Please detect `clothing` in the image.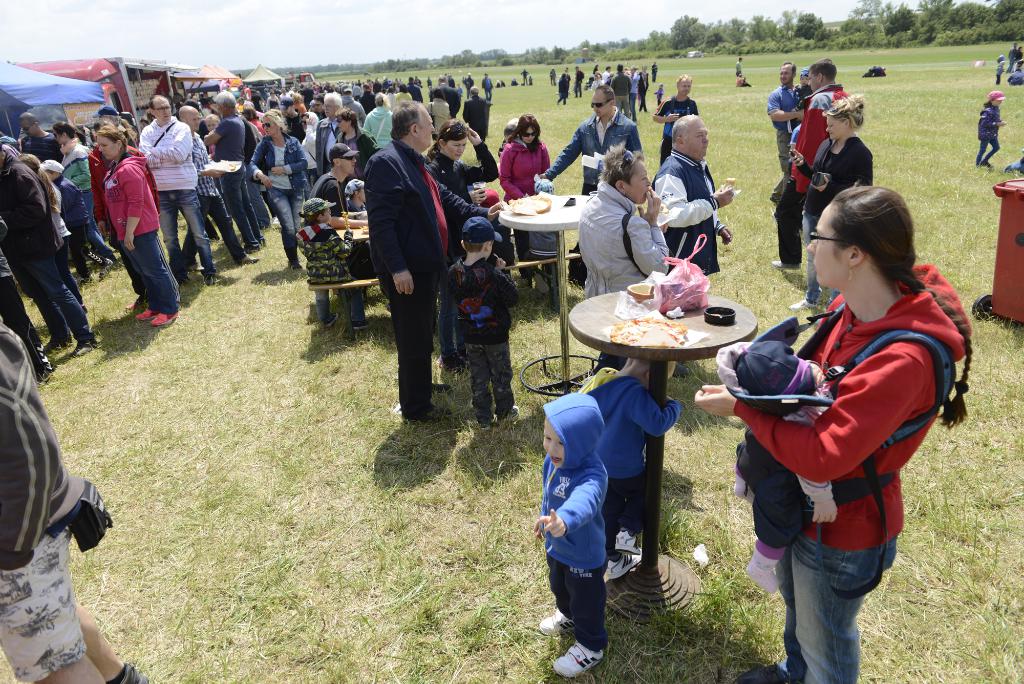
box=[796, 125, 882, 299].
